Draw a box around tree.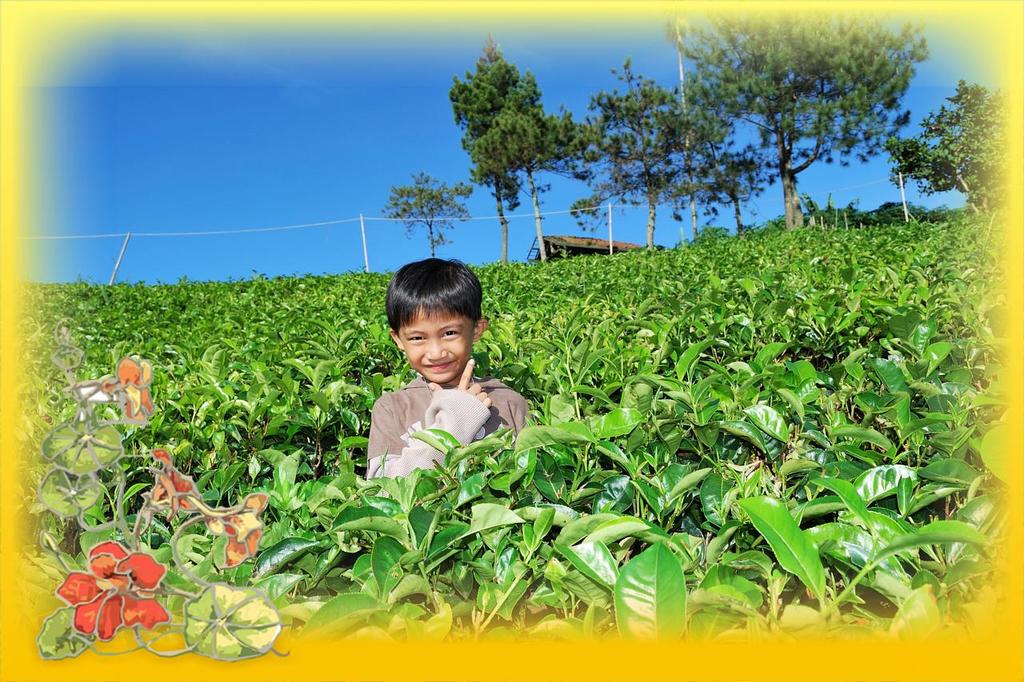
BBox(452, 38, 596, 266).
